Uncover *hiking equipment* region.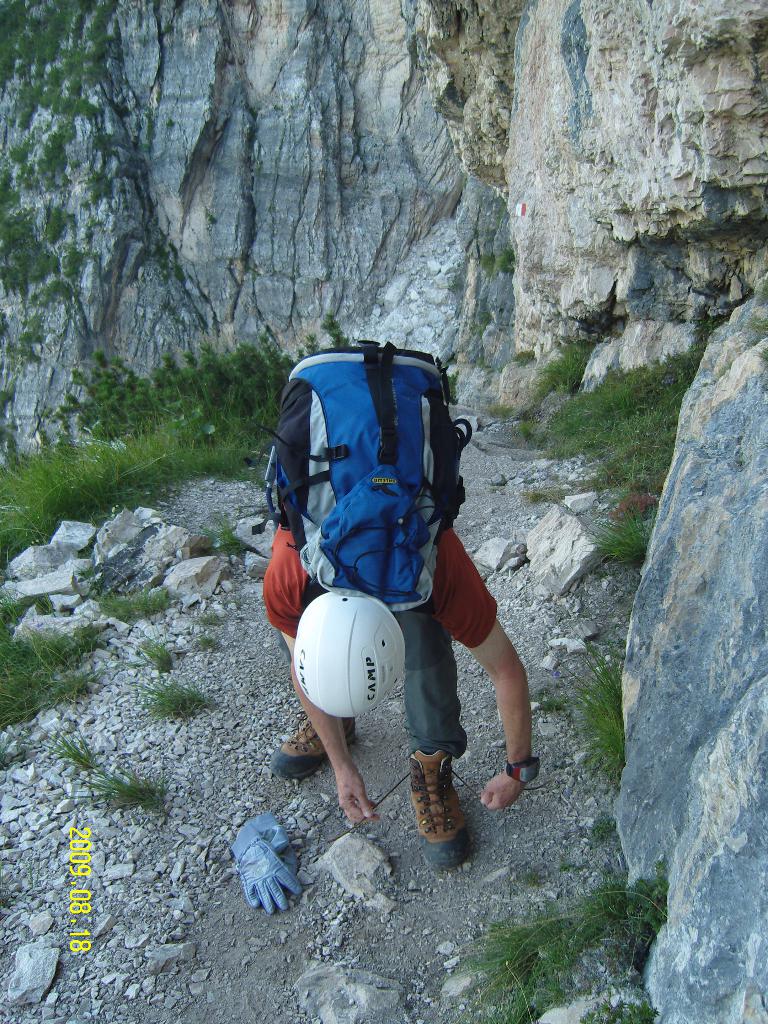
Uncovered: <box>289,591,413,721</box>.
